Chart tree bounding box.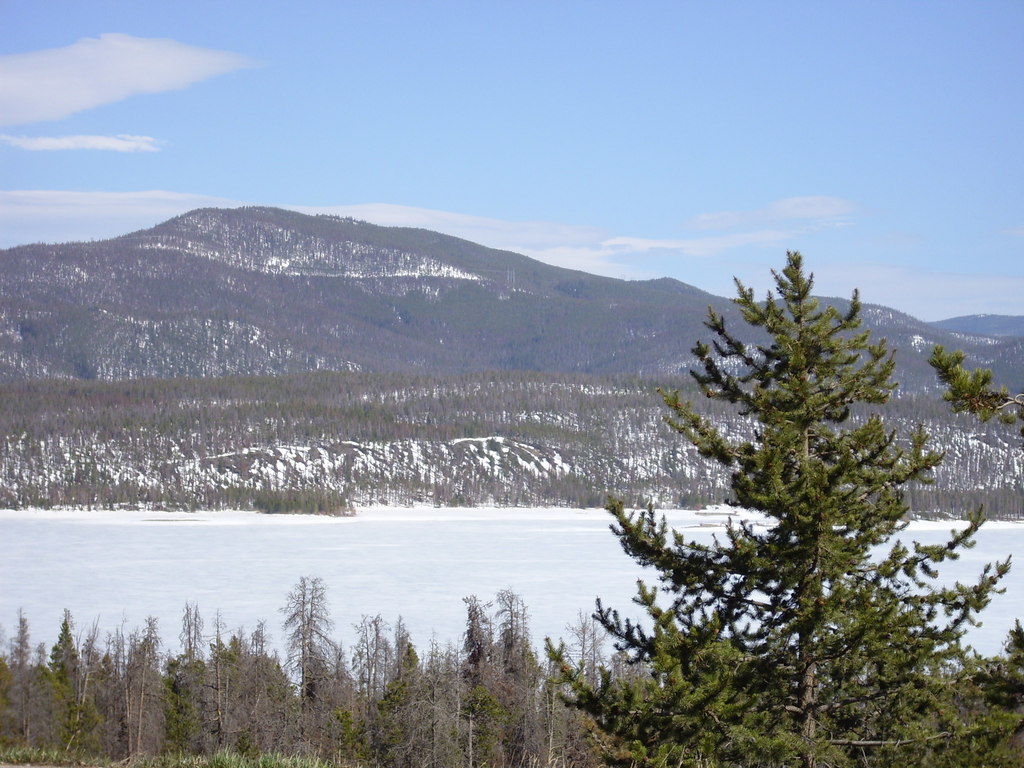
Charted: detection(0, 559, 627, 764).
